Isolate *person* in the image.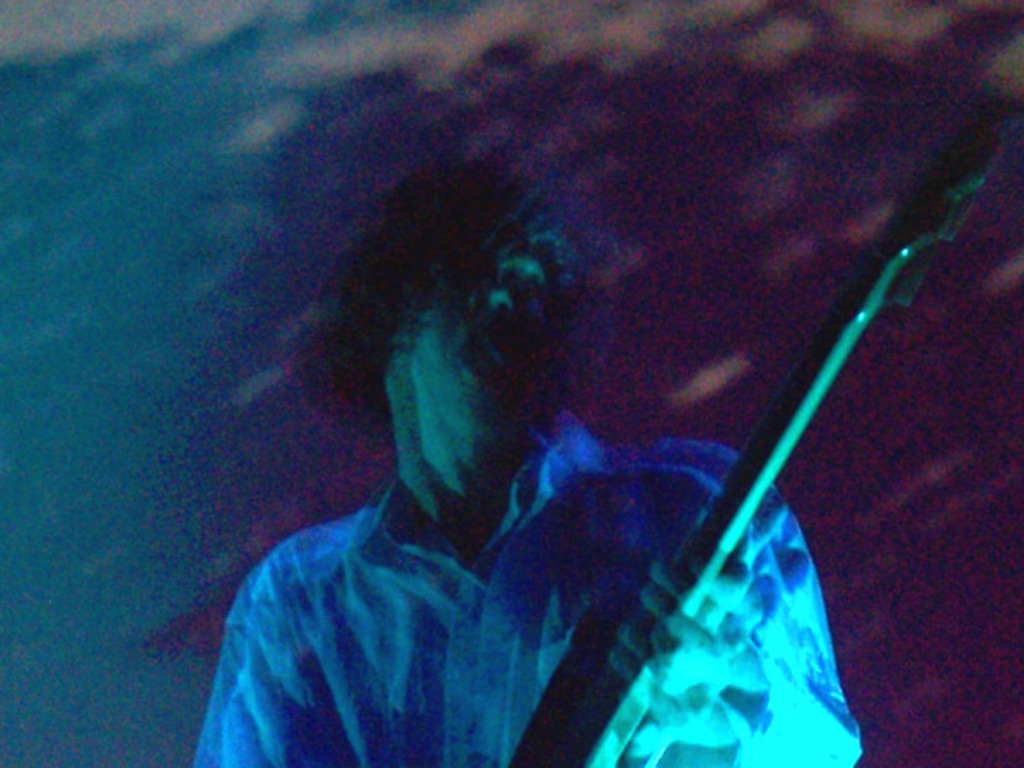
Isolated region: crop(167, 138, 869, 766).
